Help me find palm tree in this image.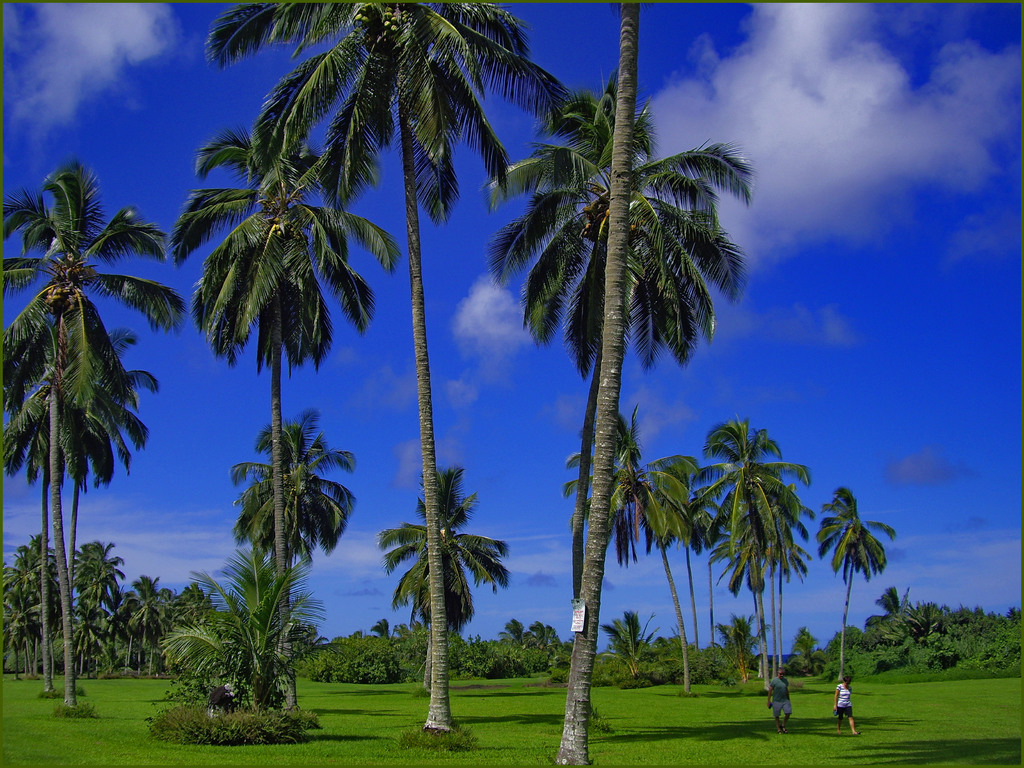
Found it: rect(212, 0, 529, 708).
